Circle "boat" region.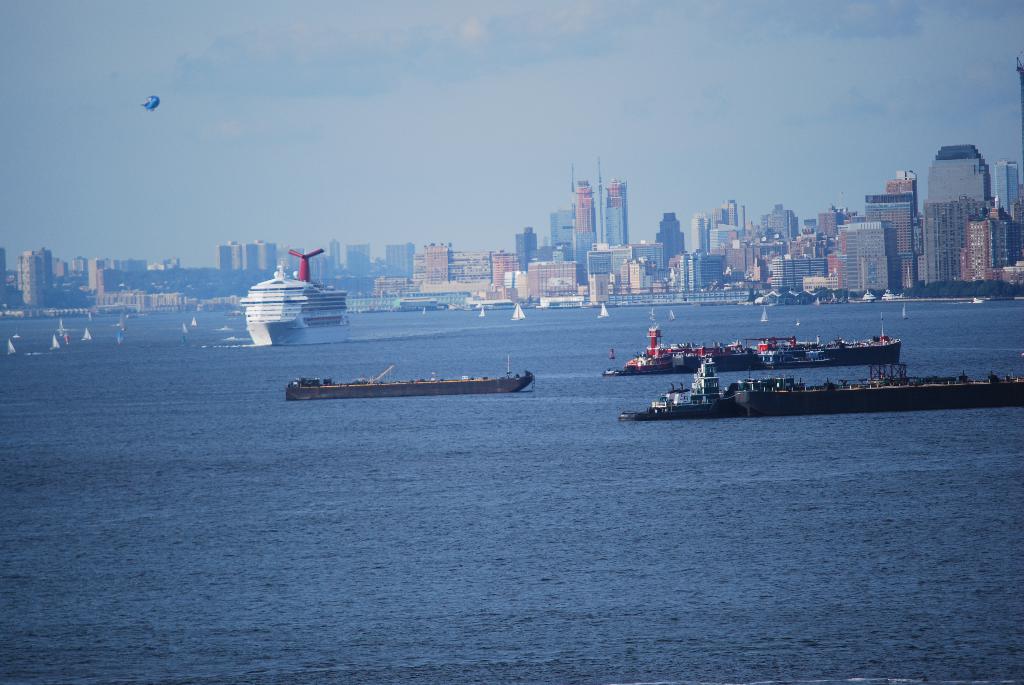
Region: l=232, t=249, r=349, b=337.
